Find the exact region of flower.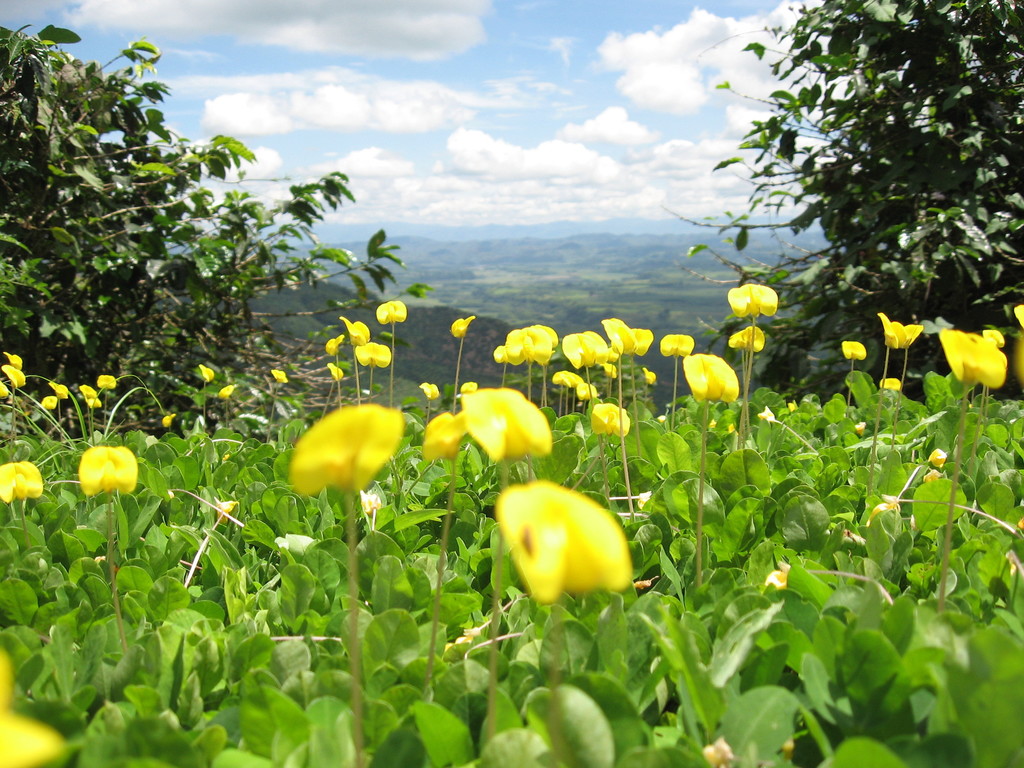
Exact region: (419,381,439,397).
